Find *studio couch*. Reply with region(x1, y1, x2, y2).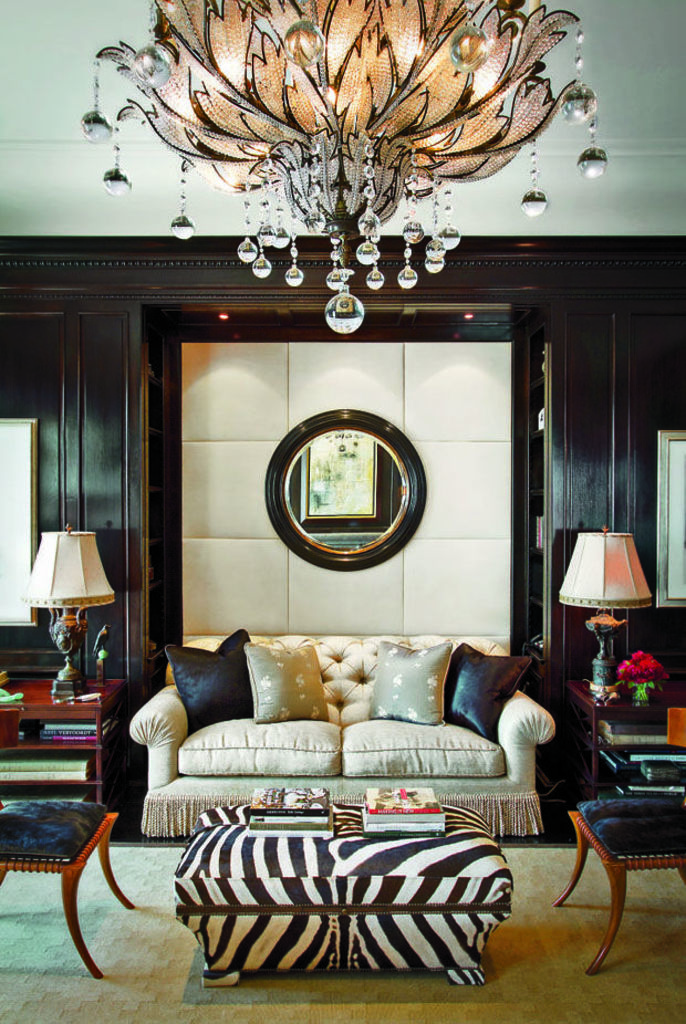
region(118, 621, 565, 837).
